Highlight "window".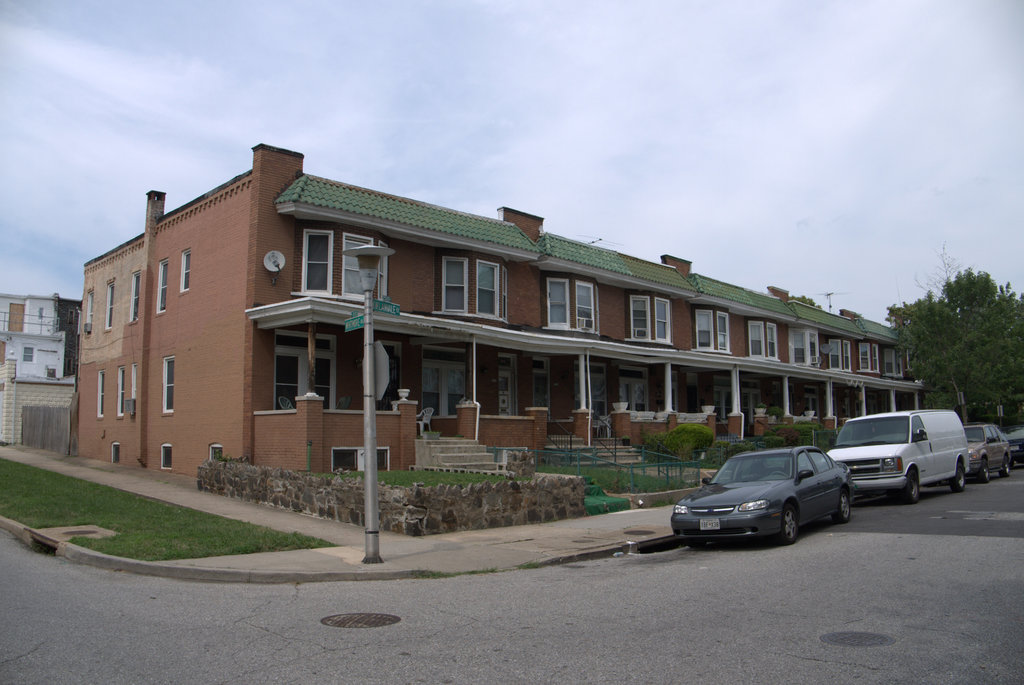
Highlighted region: 162:260:167:314.
